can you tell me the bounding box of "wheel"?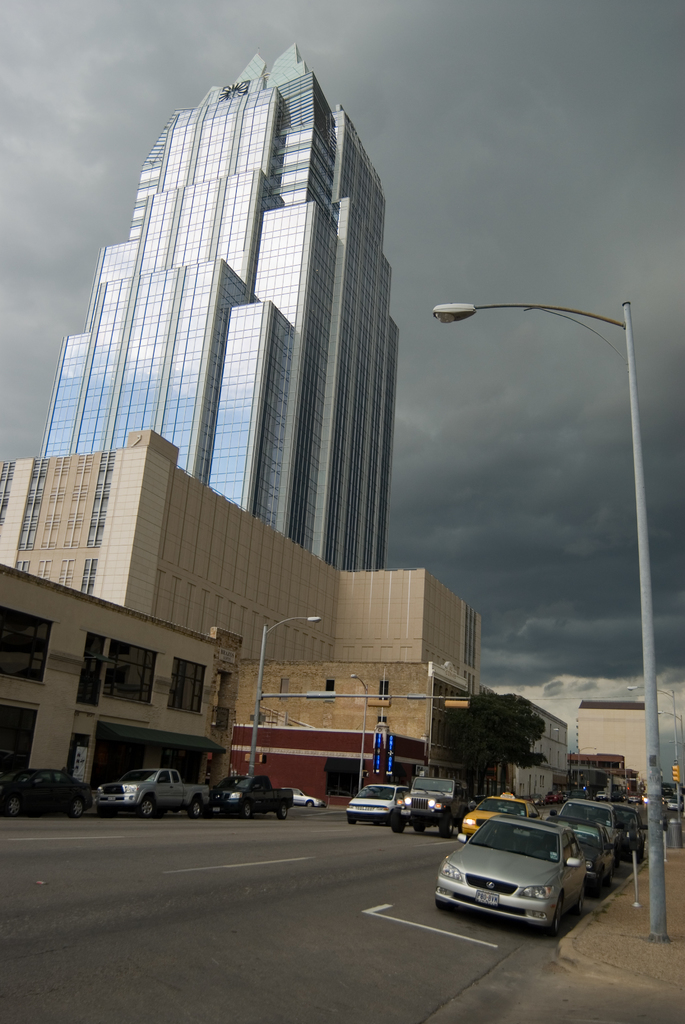
<region>387, 817, 403, 835</region>.
